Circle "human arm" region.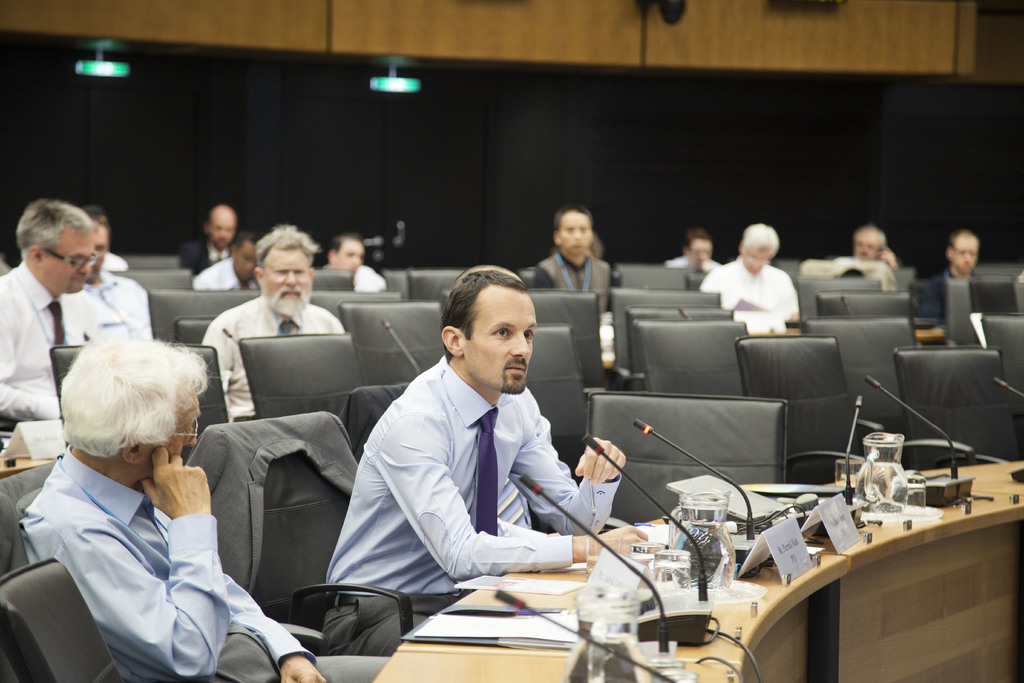
Region: x1=774, y1=270, x2=803, y2=328.
